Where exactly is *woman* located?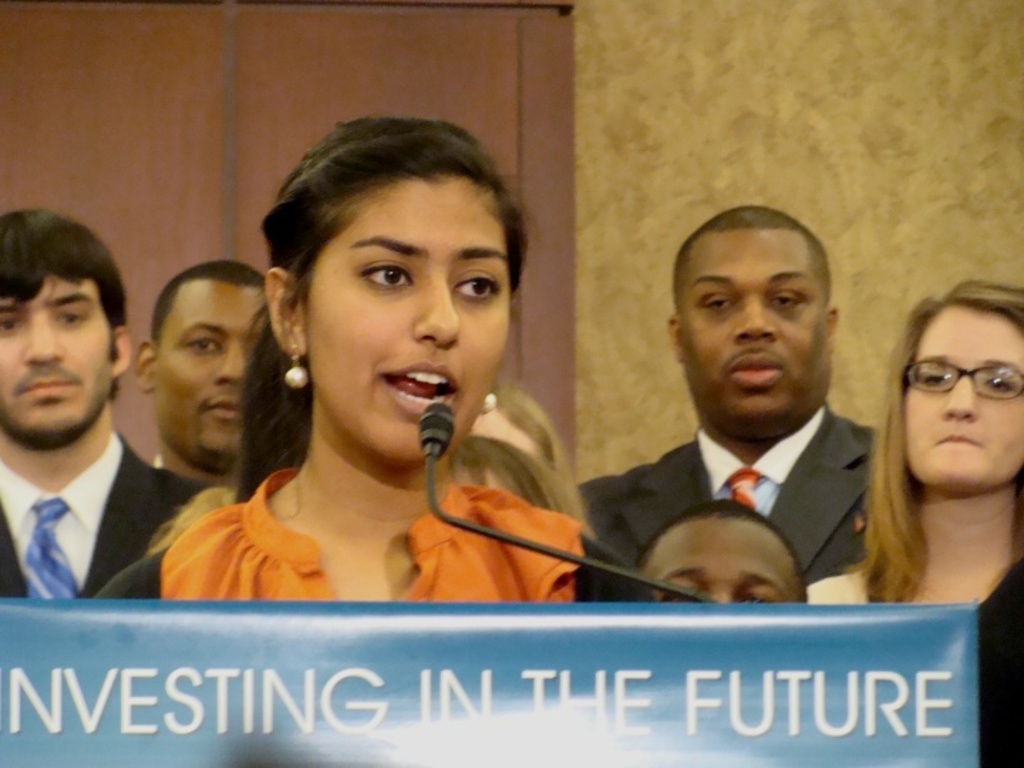
Its bounding box is (left=805, top=279, right=1023, bottom=609).
